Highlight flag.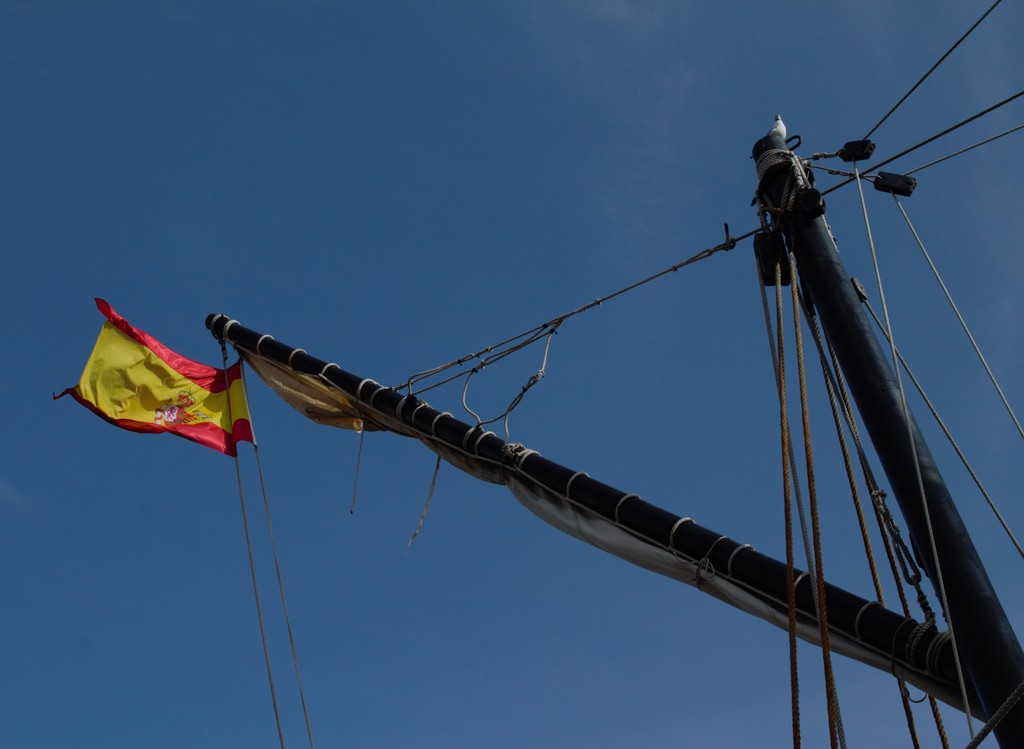
Highlighted region: [x1=44, y1=293, x2=259, y2=464].
